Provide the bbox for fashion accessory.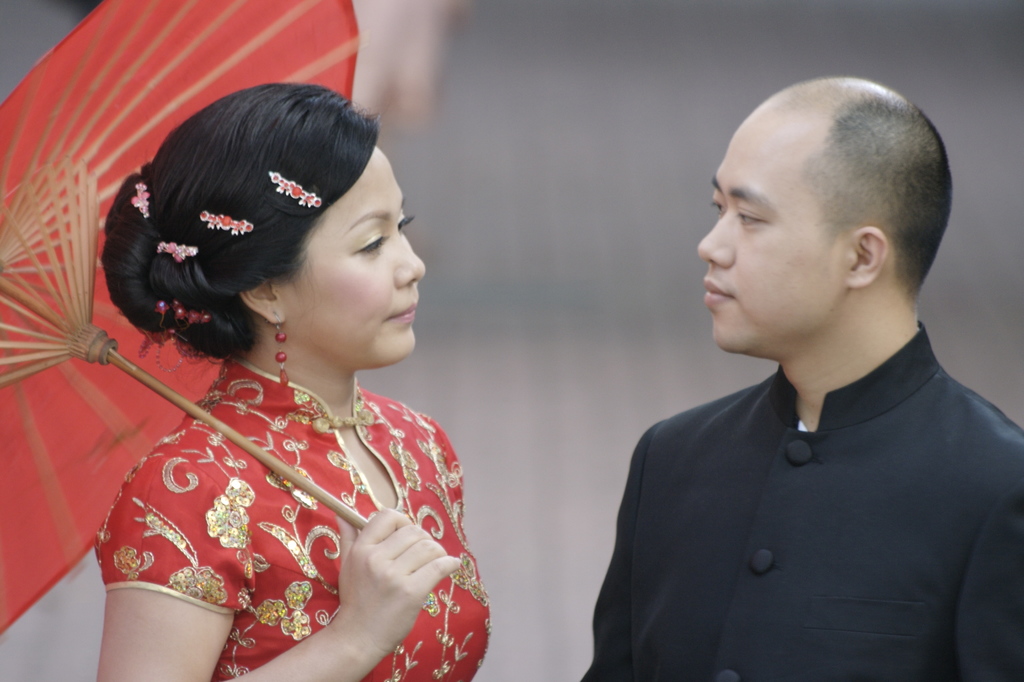
left=198, top=207, right=255, bottom=233.
